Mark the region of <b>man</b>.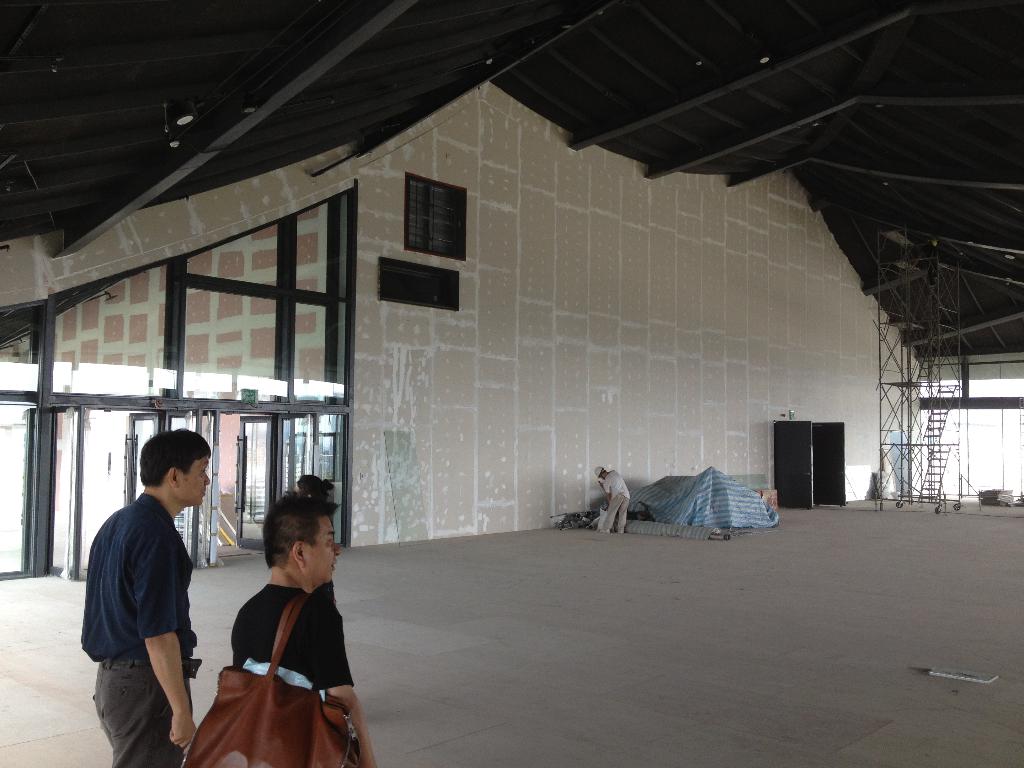
Region: (590,466,632,529).
